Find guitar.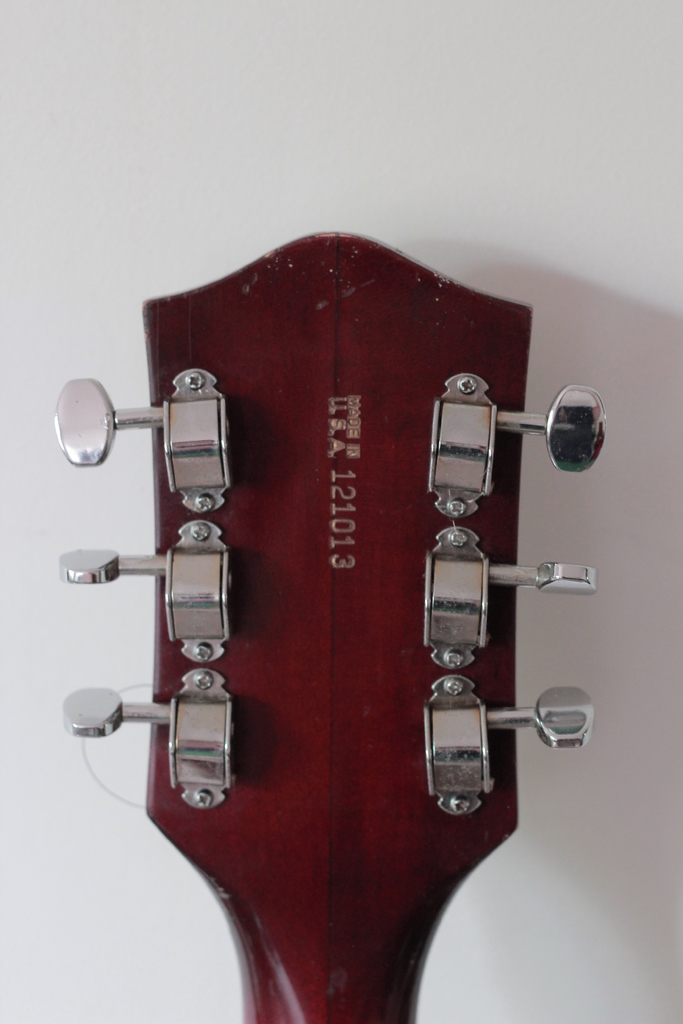
l=13, t=270, r=650, b=999.
